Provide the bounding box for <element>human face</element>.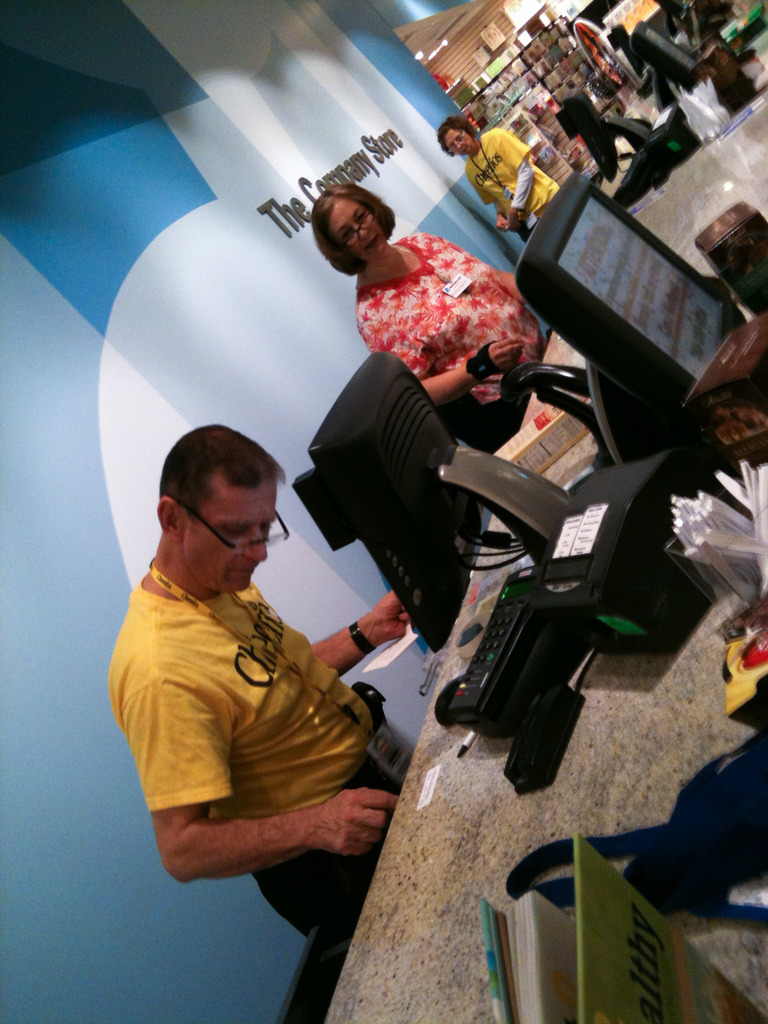
x1=324 y1=198 x2=383 y2=260.
